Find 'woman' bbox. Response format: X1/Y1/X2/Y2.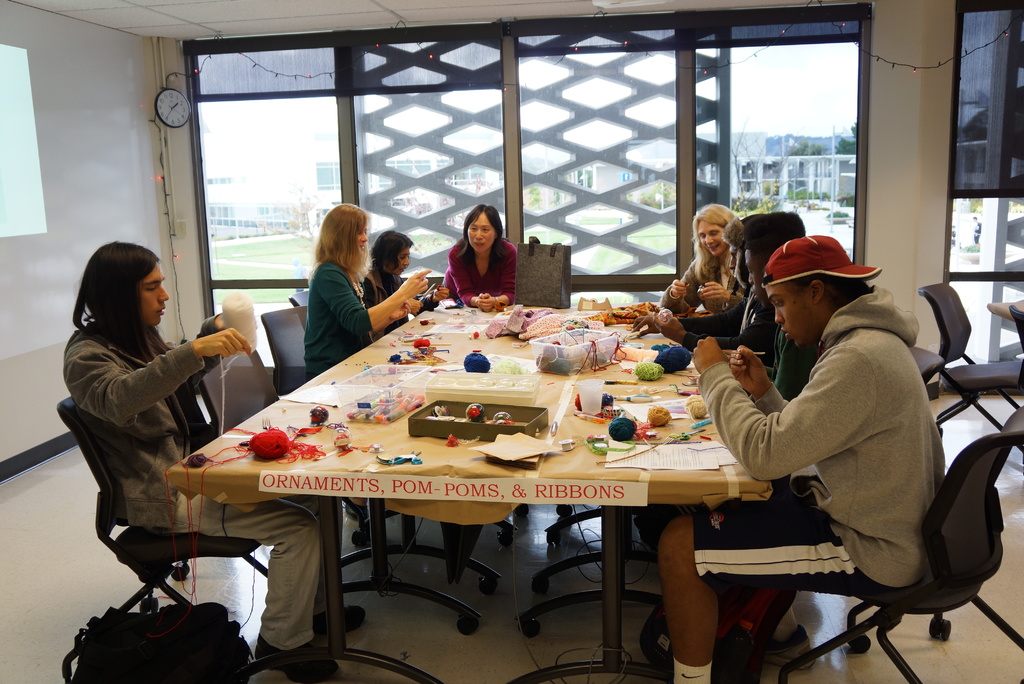
657/203/746/318.
